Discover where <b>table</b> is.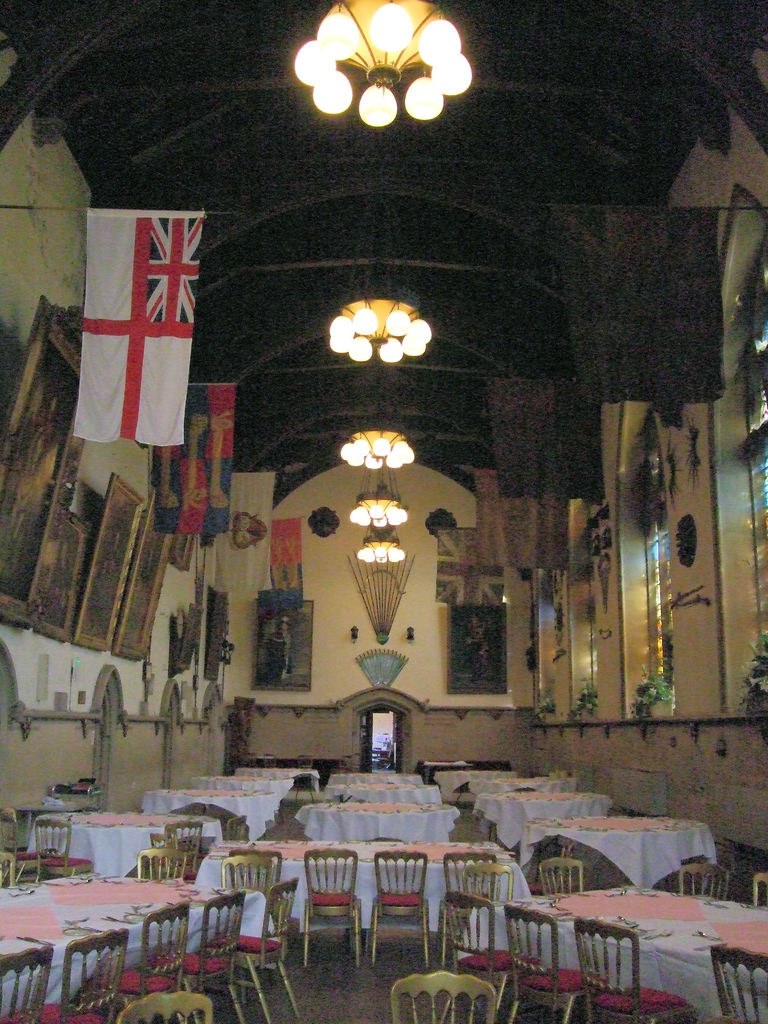
Discovered at region(0, 874, 272, 1019).
